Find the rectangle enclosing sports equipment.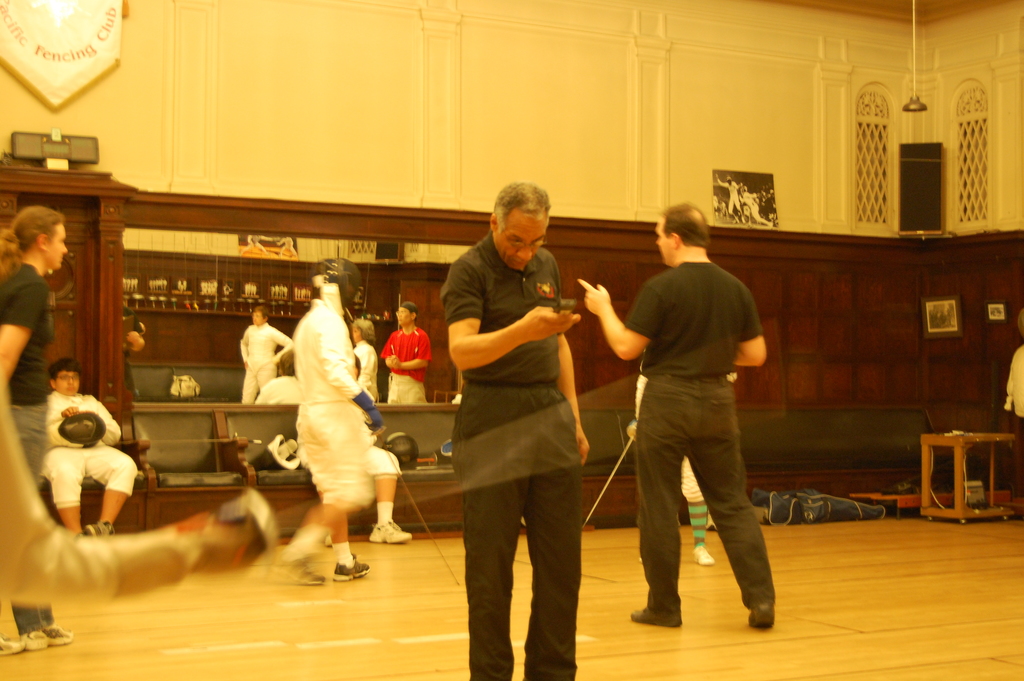
<bbox>381, 432, 422, 467</bbox>.
